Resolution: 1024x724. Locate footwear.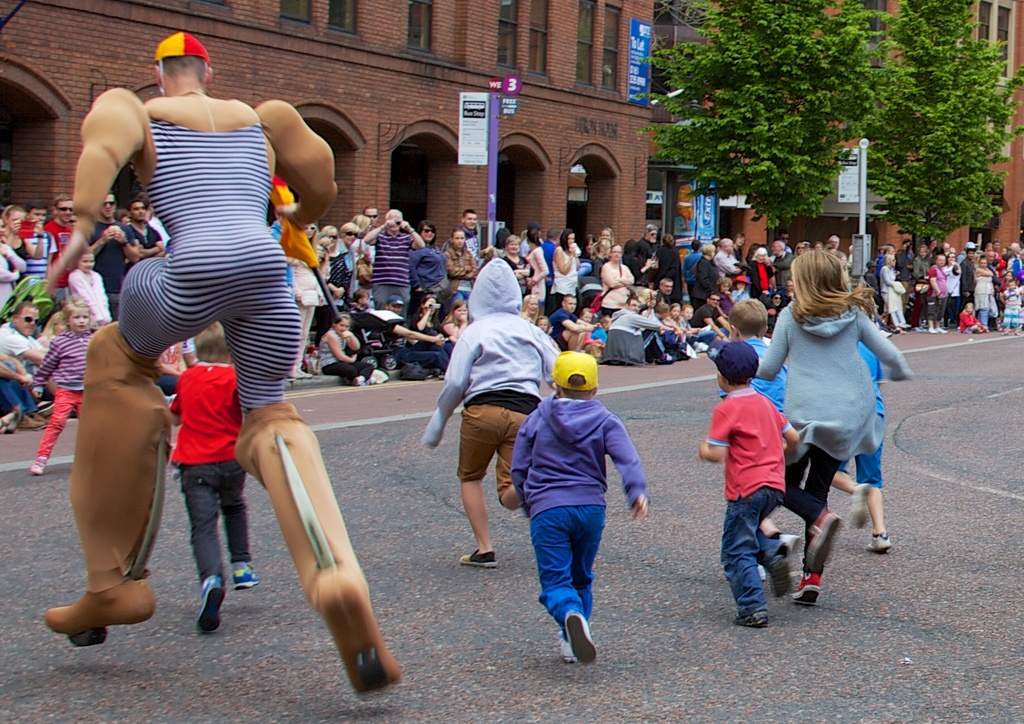
l=731, t=611, r=771, b=630.
